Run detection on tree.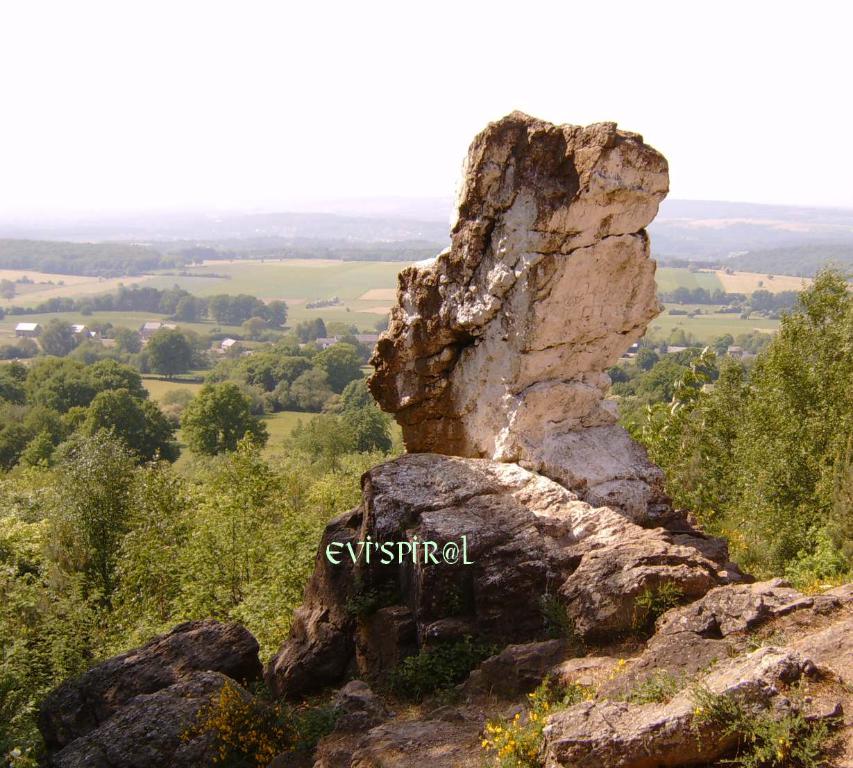
Result: [147, 324, 187, 384].
